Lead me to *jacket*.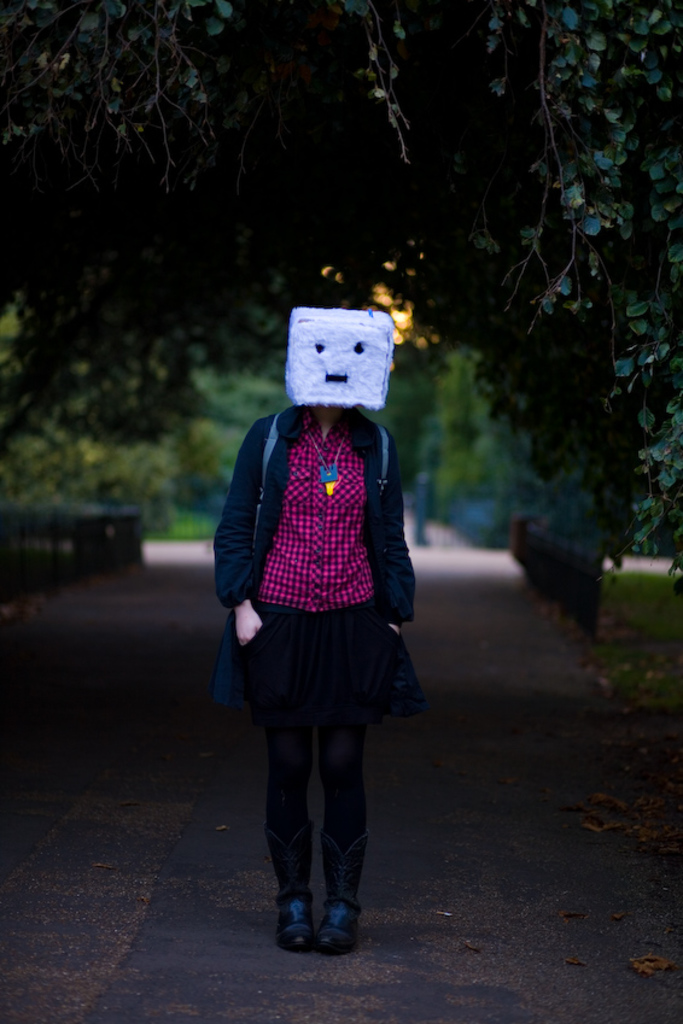
Lead to rect(210, 399, 418, 724).
